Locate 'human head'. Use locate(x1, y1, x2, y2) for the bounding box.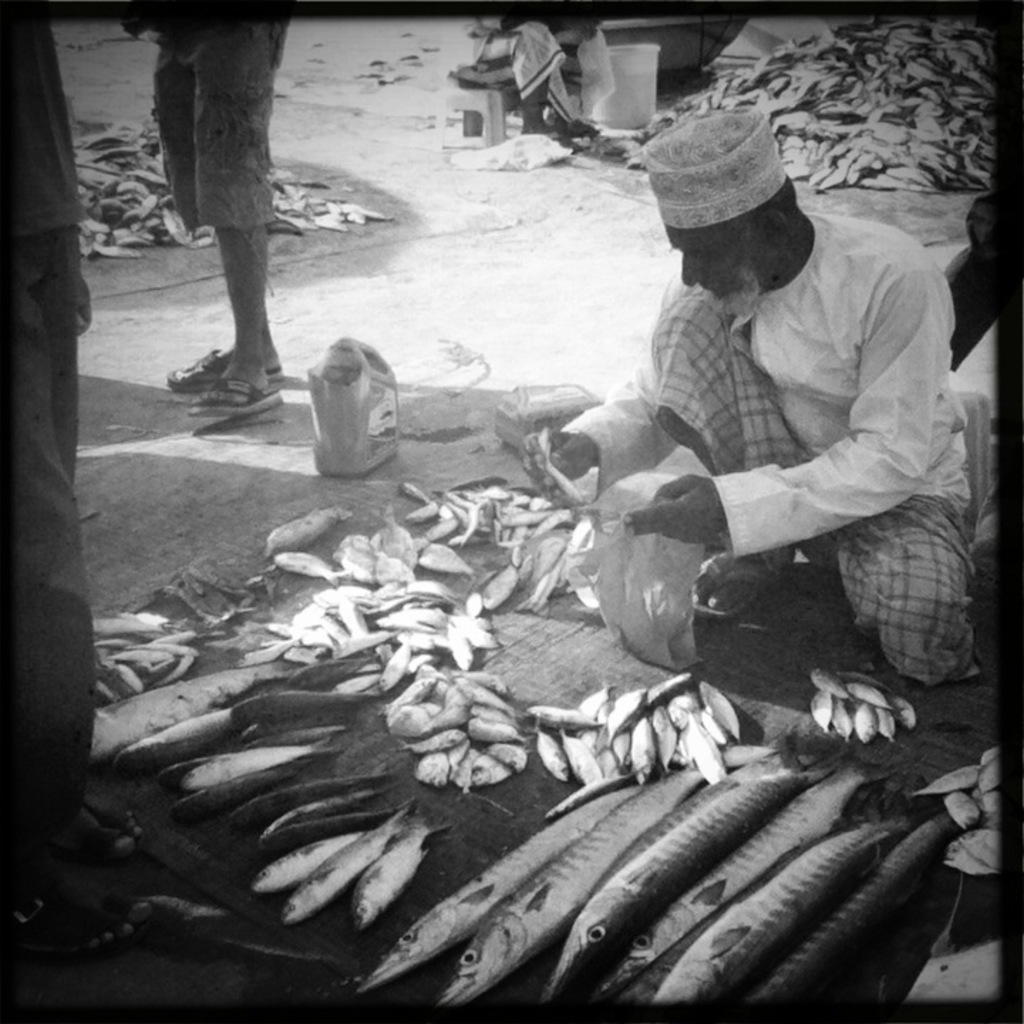
locate(654, 97, 842, 303).
